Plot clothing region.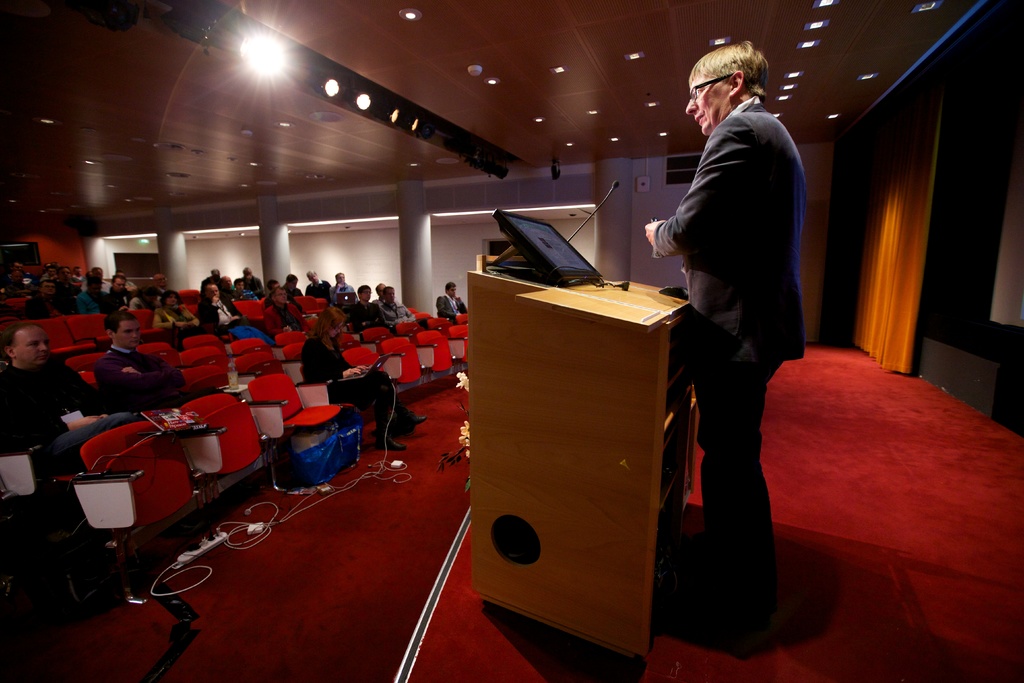
Plotted at bbox(150, 304, 196, 331).
